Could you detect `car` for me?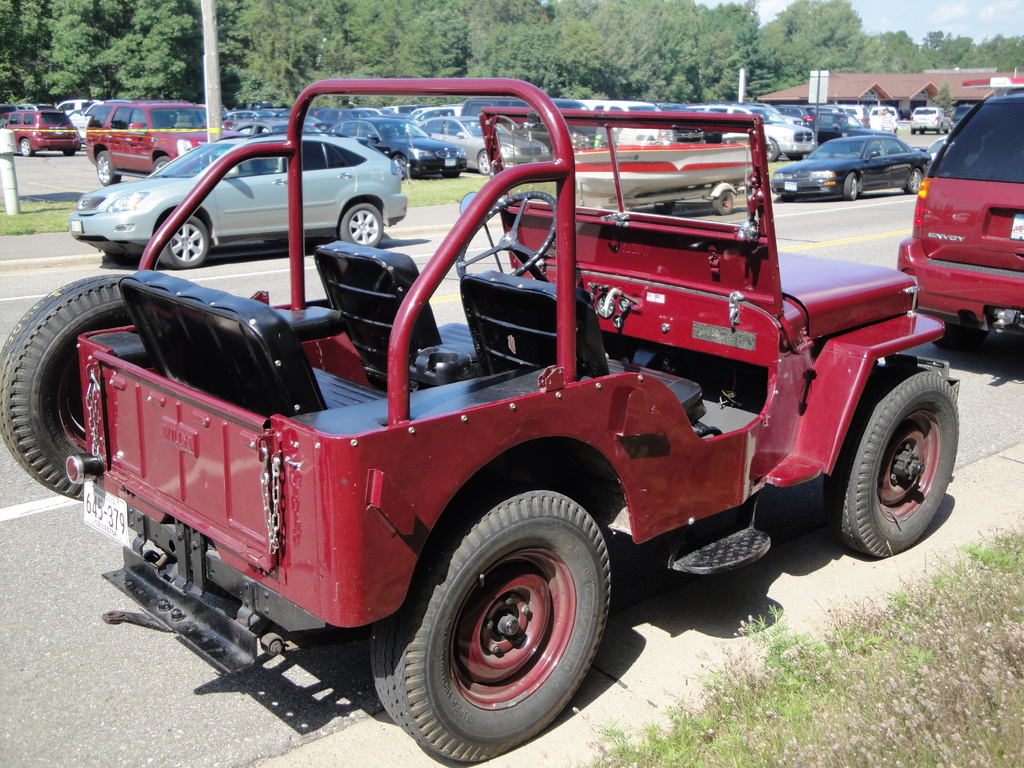
Detection result: BBox(70, 132, 408, 266).
